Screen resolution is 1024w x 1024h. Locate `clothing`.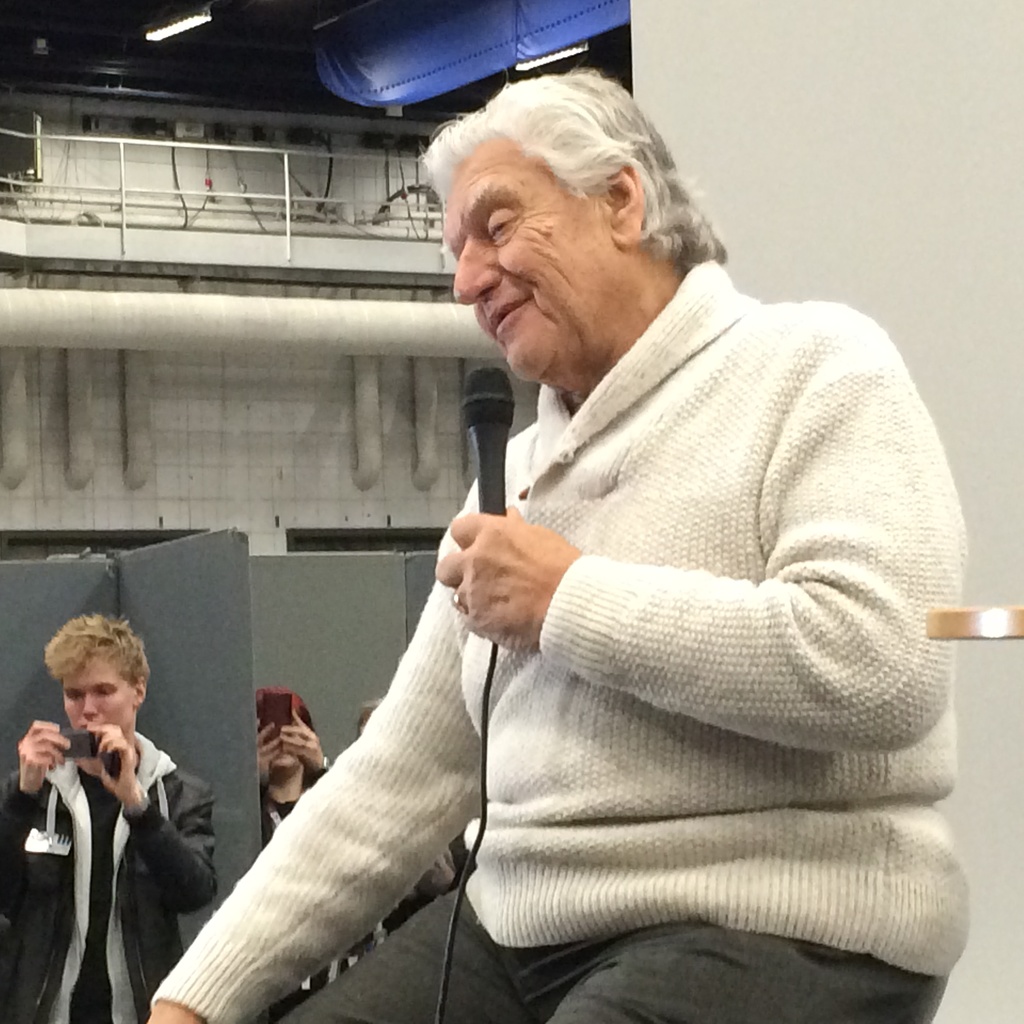
(0, 730, 216, 1023).
